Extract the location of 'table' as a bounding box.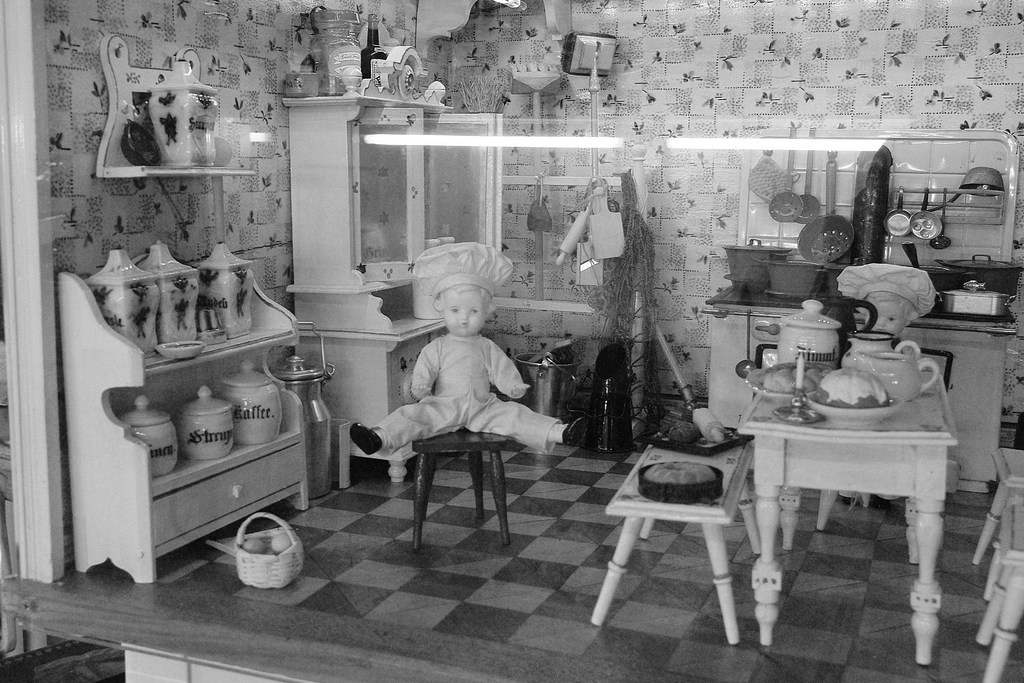
696/282/1021/497.
